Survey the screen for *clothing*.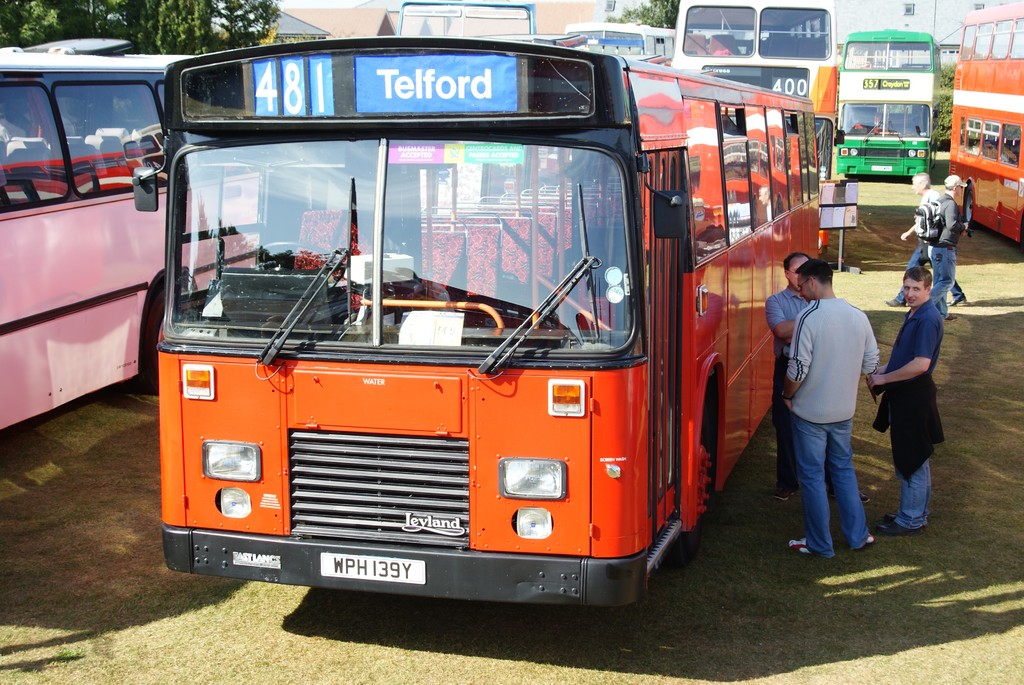
Survey found: 906:185:956:303.
